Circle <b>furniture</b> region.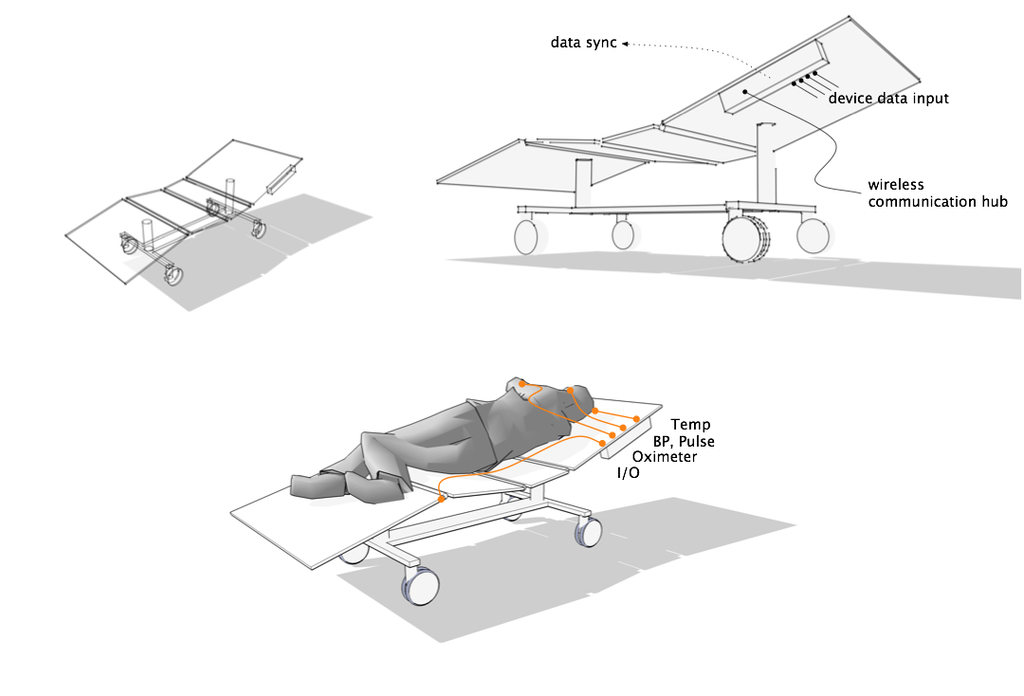
Region: 436/13/917/265.
